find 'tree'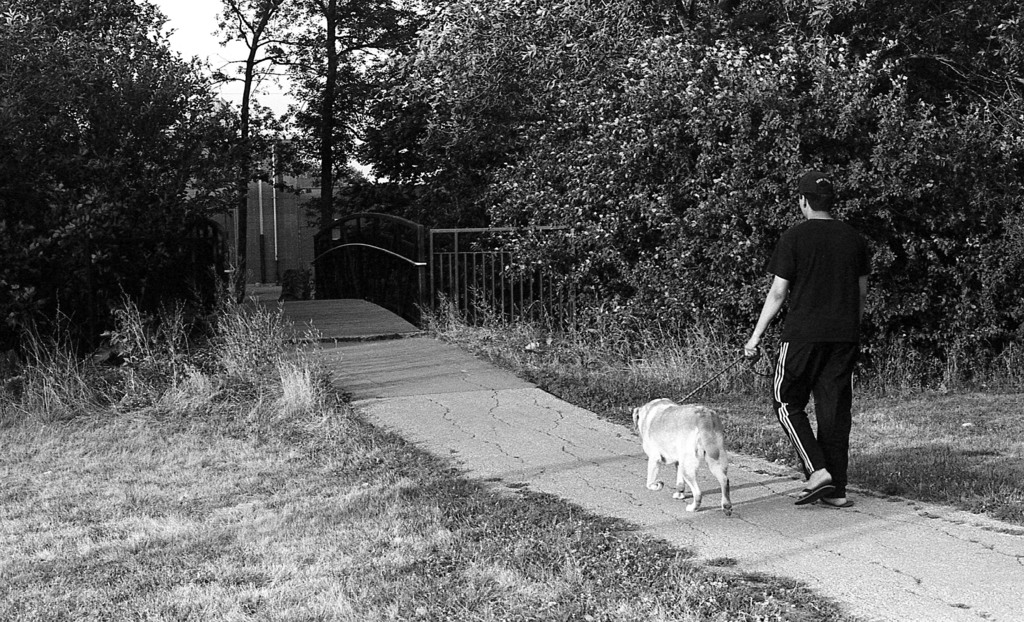
l=206, t=0, r=314, b=302
